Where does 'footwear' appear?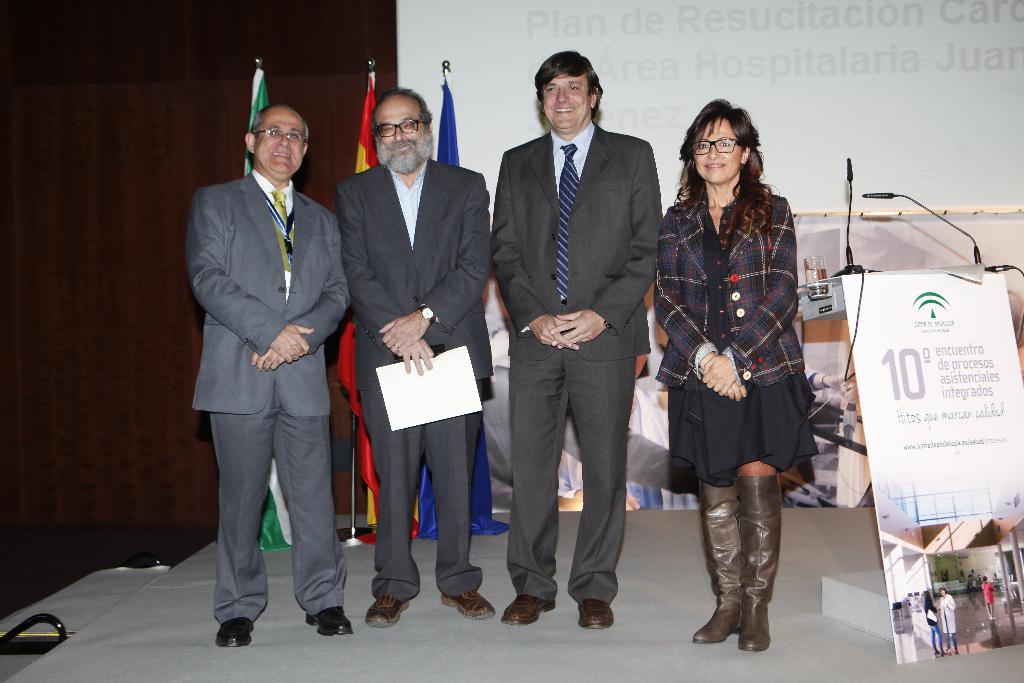
Appears at region(578, 600, 614, 633).
